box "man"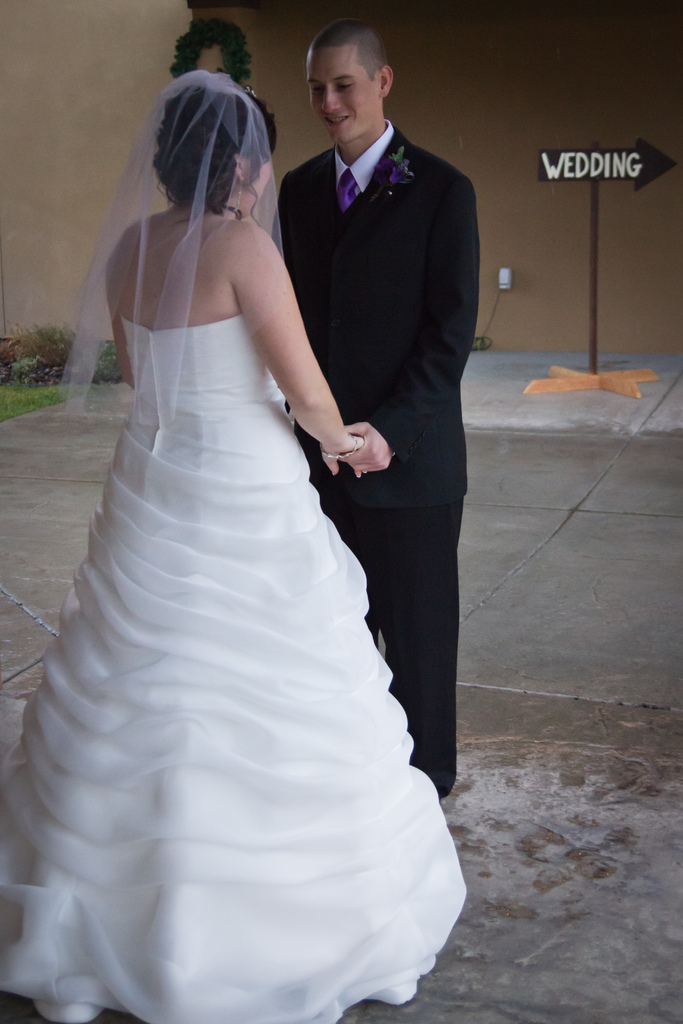
x1=276 y1=19 x2=484 y2=806
